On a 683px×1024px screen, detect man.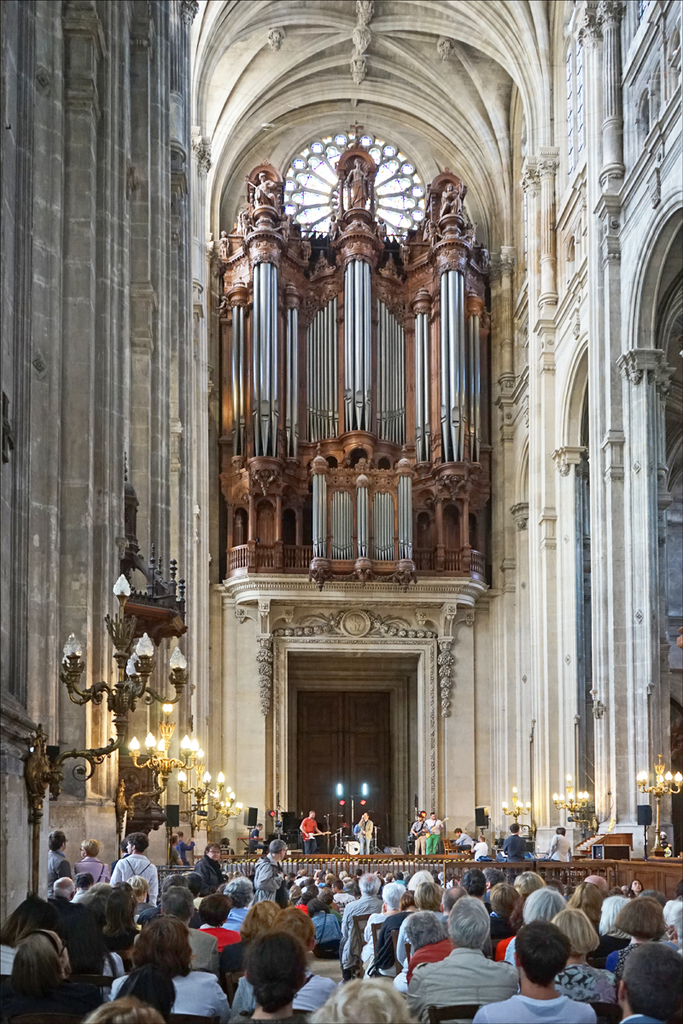
region(301, 812, 329, 860).
